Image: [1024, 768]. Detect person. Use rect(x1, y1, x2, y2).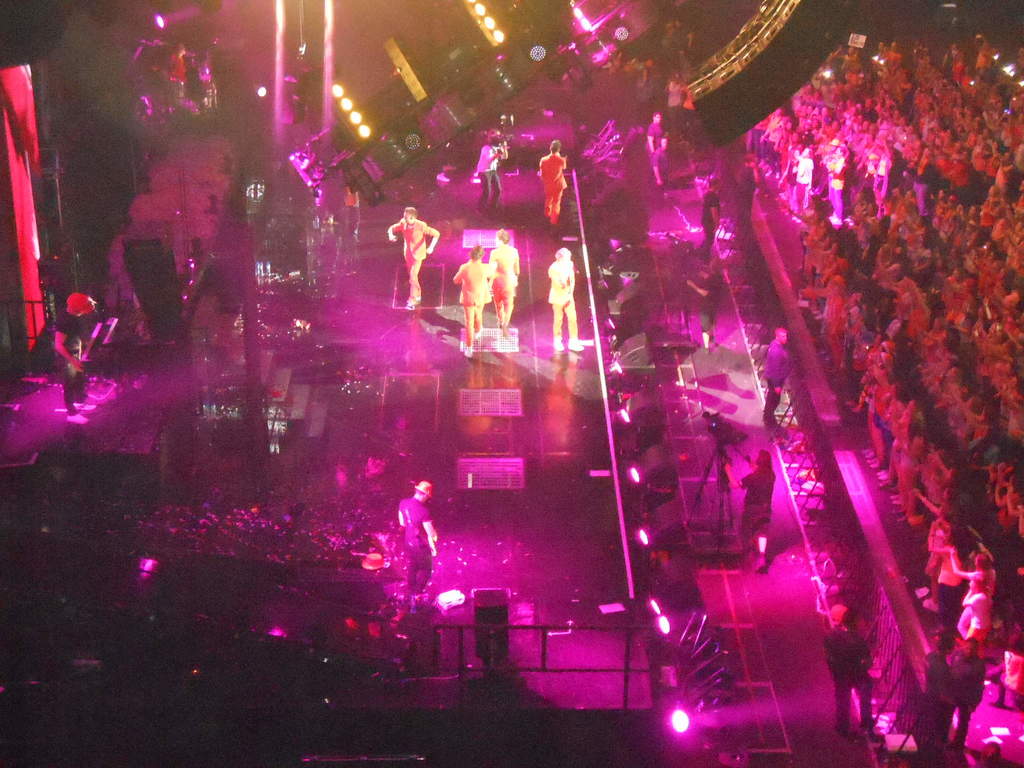
rect(344, 189, 360, 241).
